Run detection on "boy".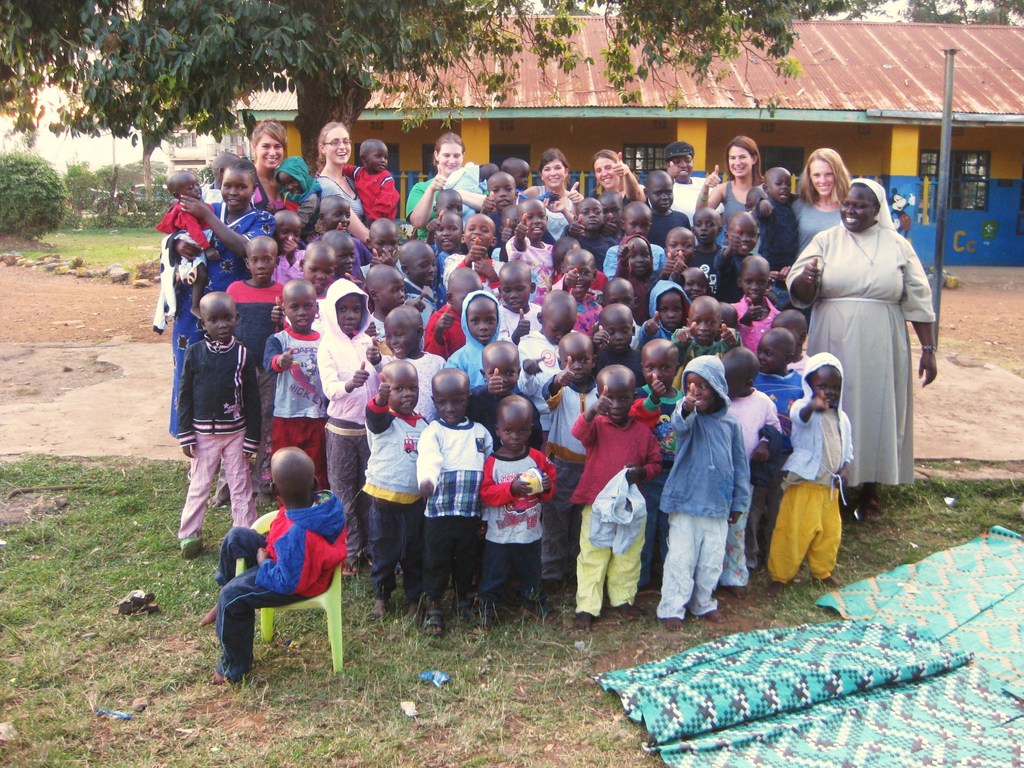
Result: crop(500, 156, 540, 198).
